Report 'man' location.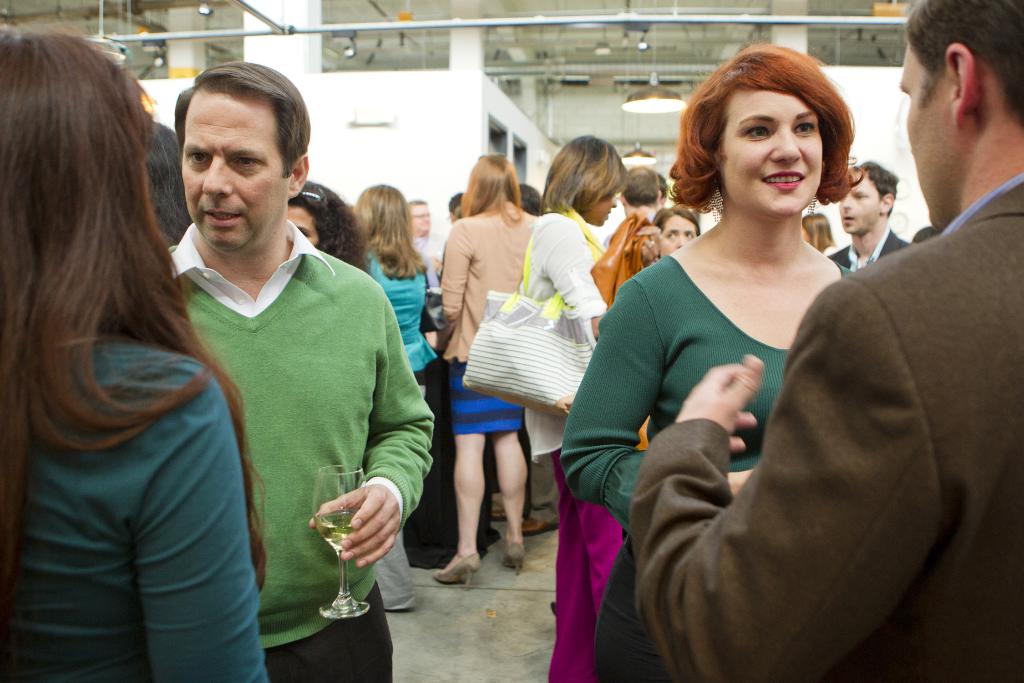
Report: [x1=407, y1=199, x2=450, y2=308].
